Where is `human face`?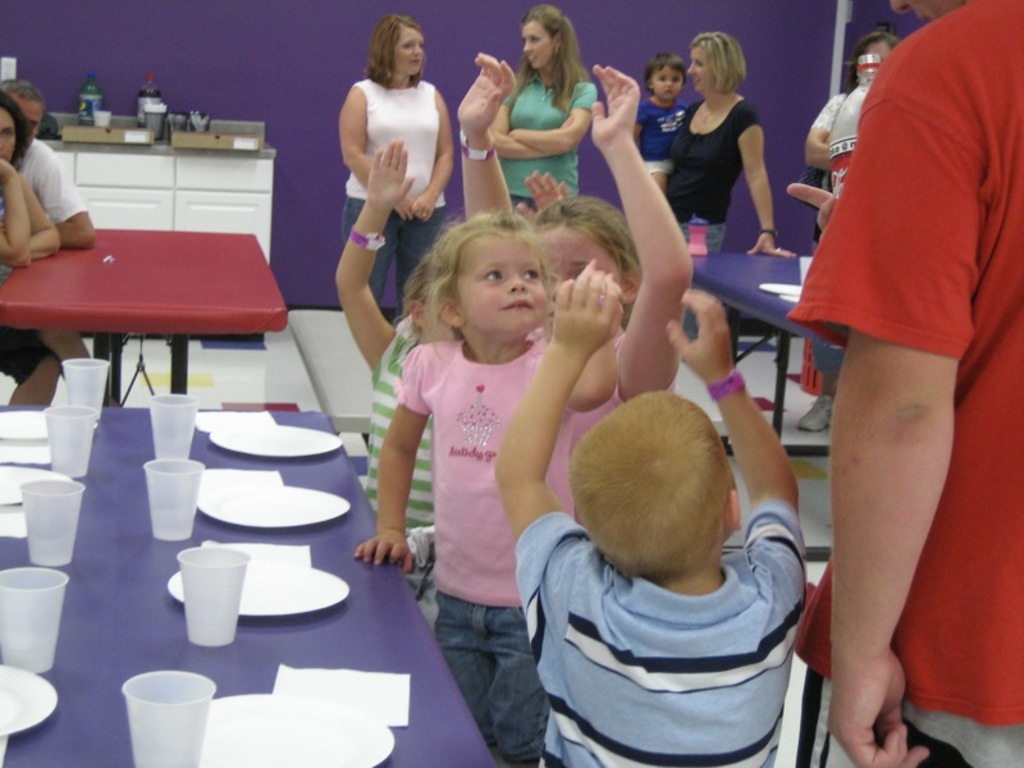
(393, 23, 425, 76).
